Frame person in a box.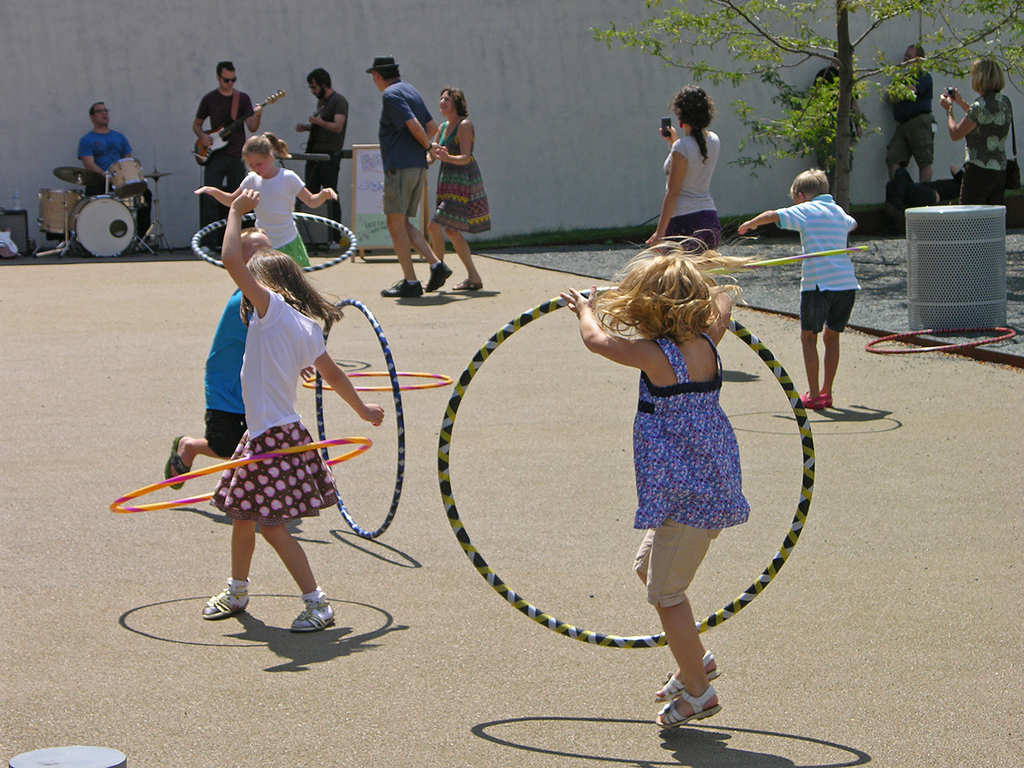
region(737, 168, 861, 408).
